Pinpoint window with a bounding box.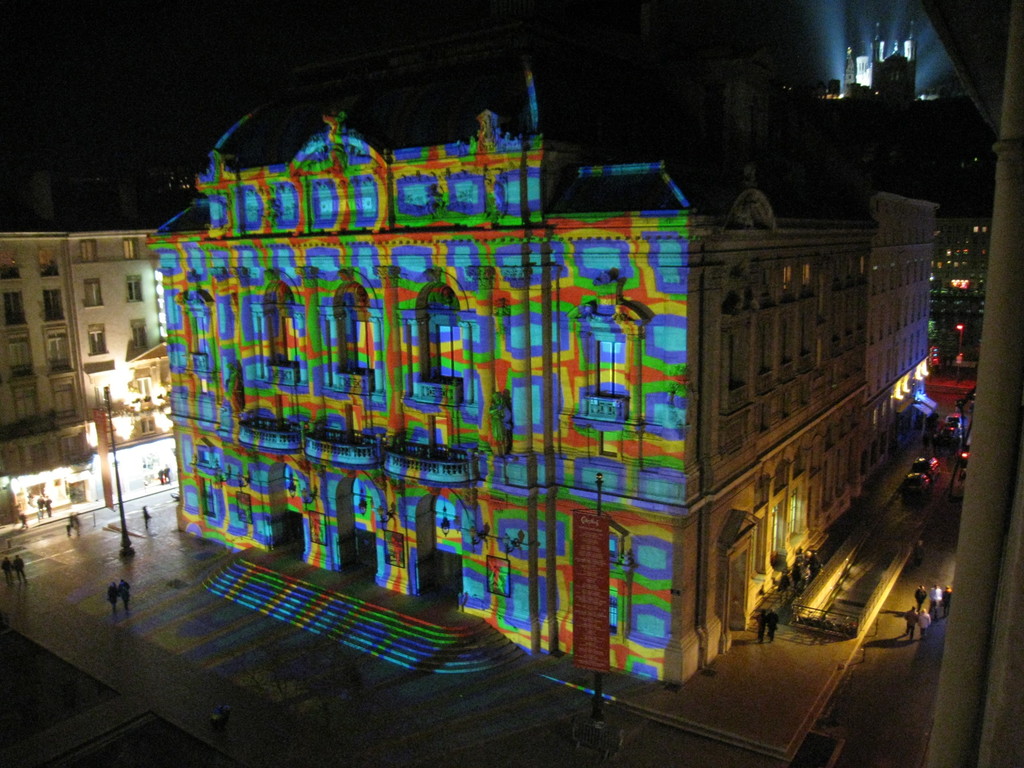
91, 328, 108, 356.
